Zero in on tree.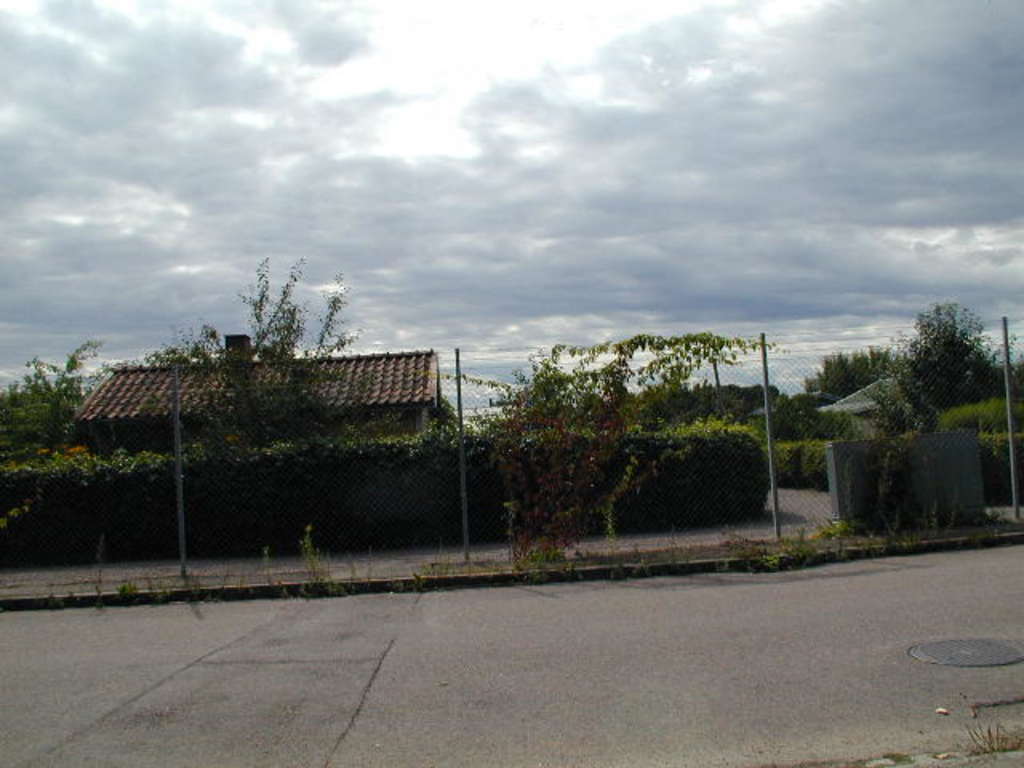
Zeroed in: select_region(0, 378, 91, 445).
